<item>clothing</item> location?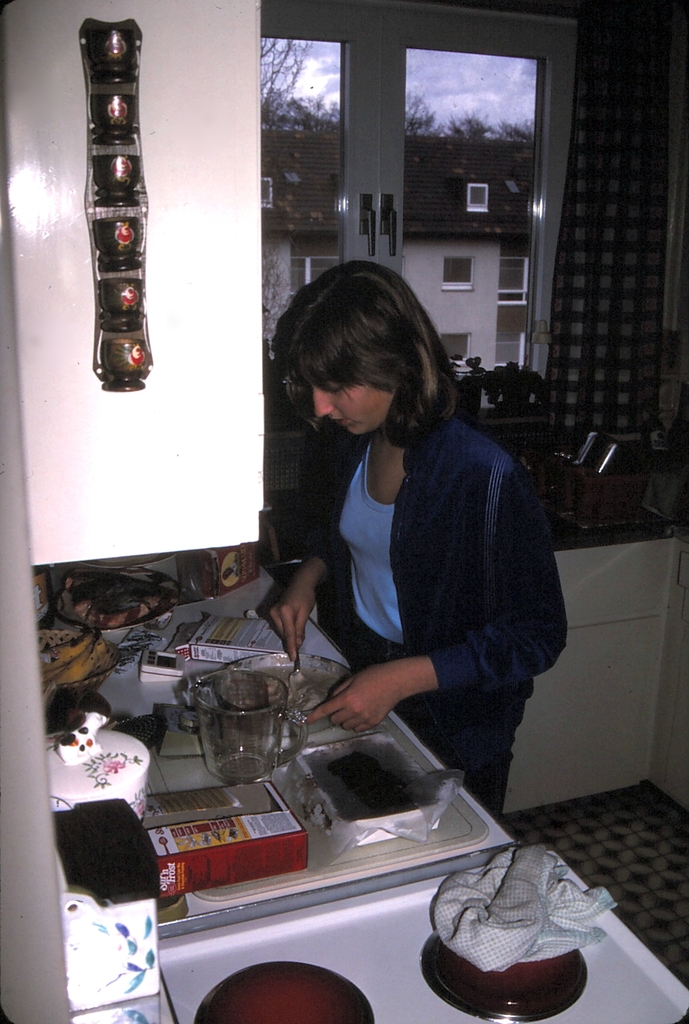
(left=264, top=340, right=569, bottom=808)
